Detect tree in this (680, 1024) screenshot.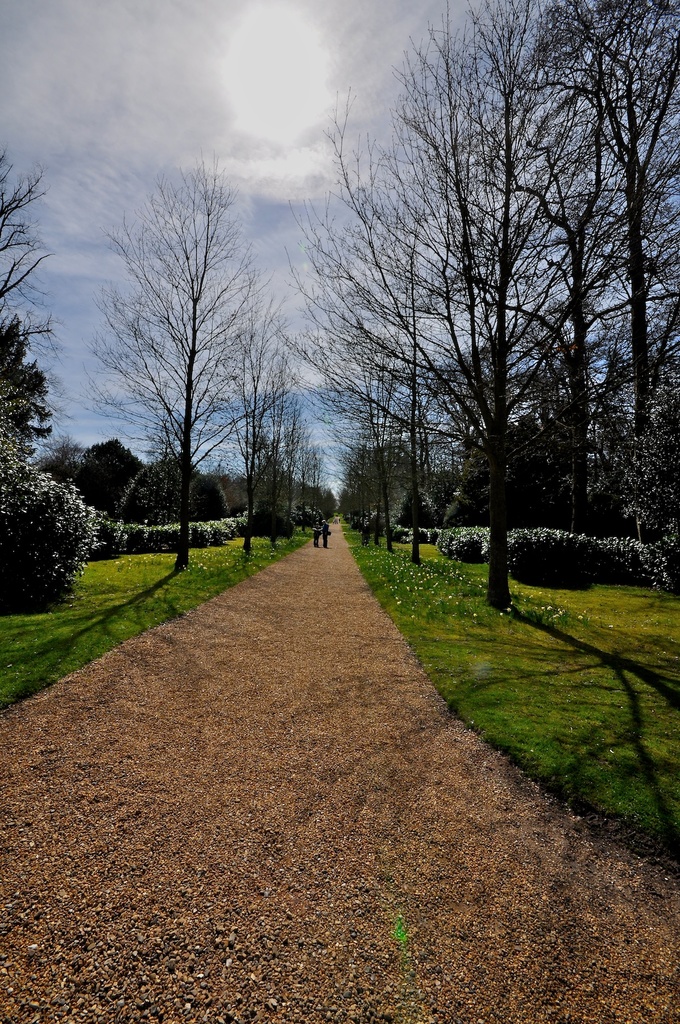
Detection: 110 435 227 540.
